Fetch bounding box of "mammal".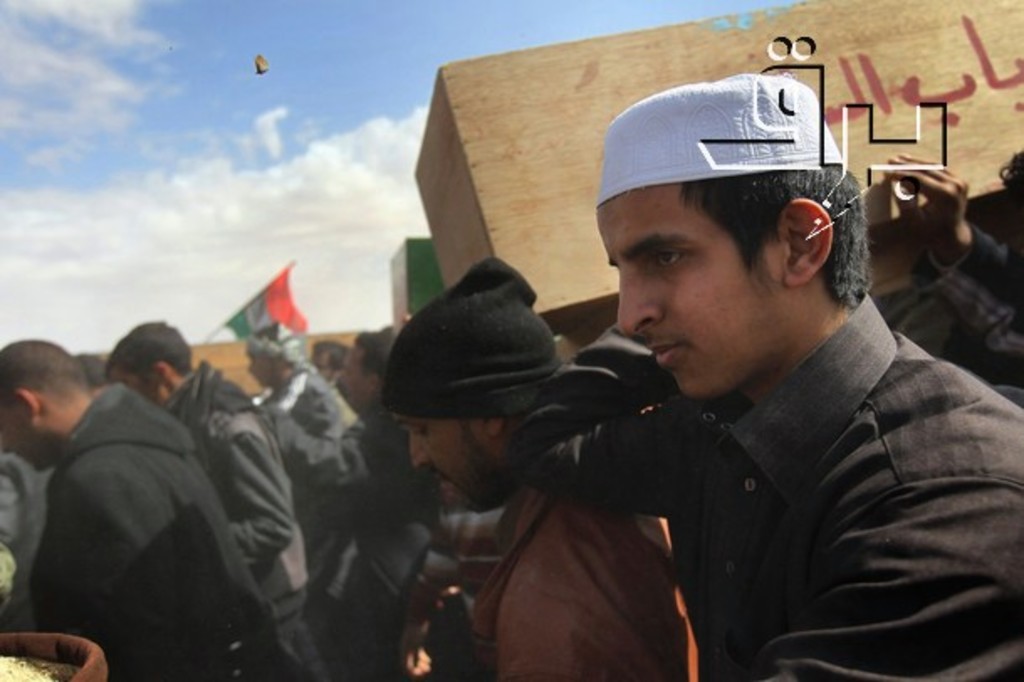
Bbox: [left=0, top=443, right=54, bottom=642].
